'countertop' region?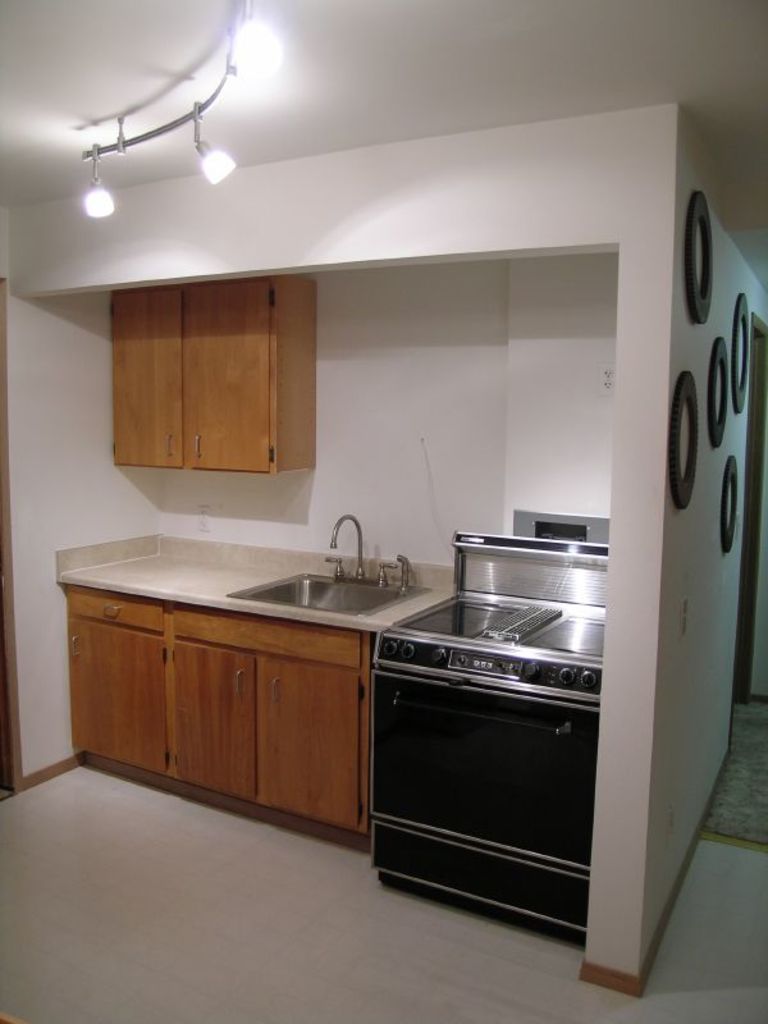
crop(52, 522, 458, 819)
